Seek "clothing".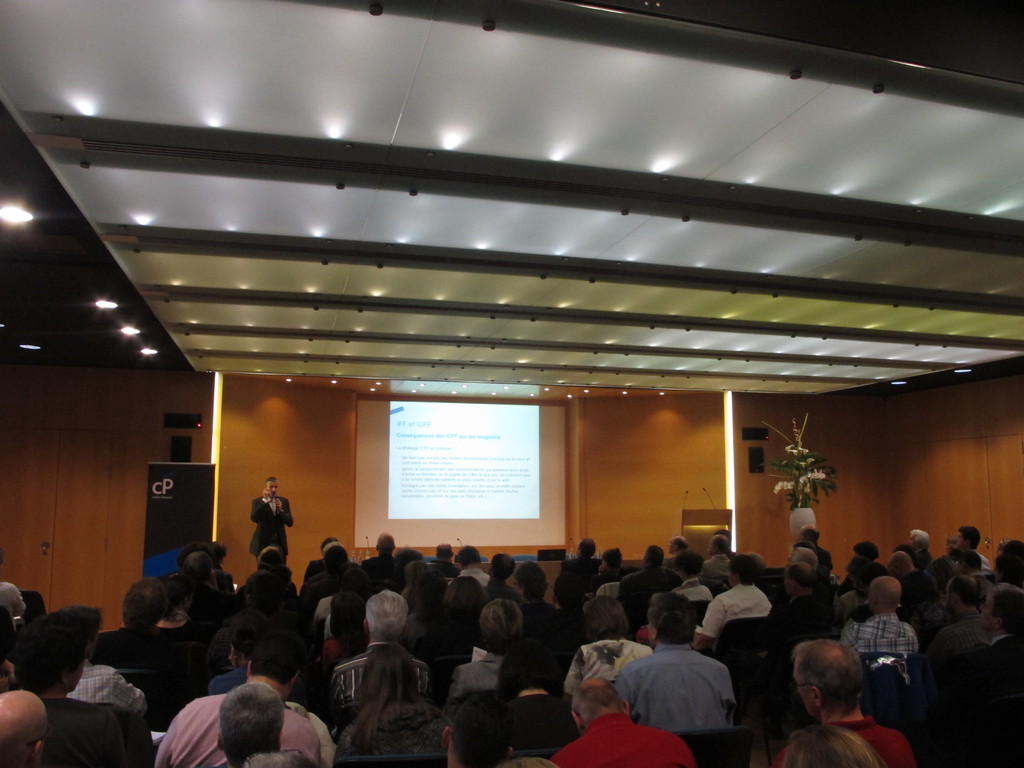
<box>247,493,293,549</box>.
